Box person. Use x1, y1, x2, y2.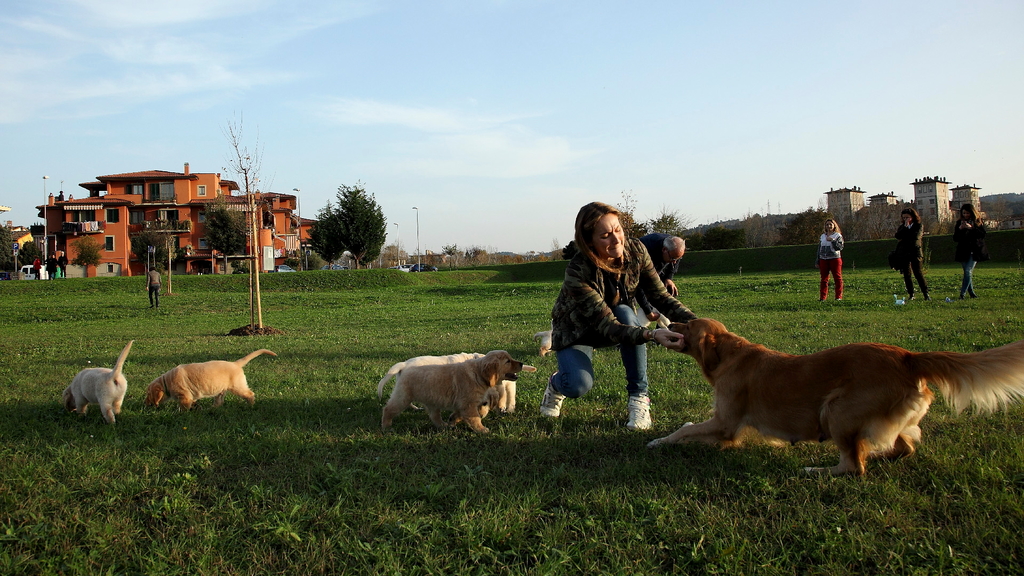
954, 204, 986, 299.
